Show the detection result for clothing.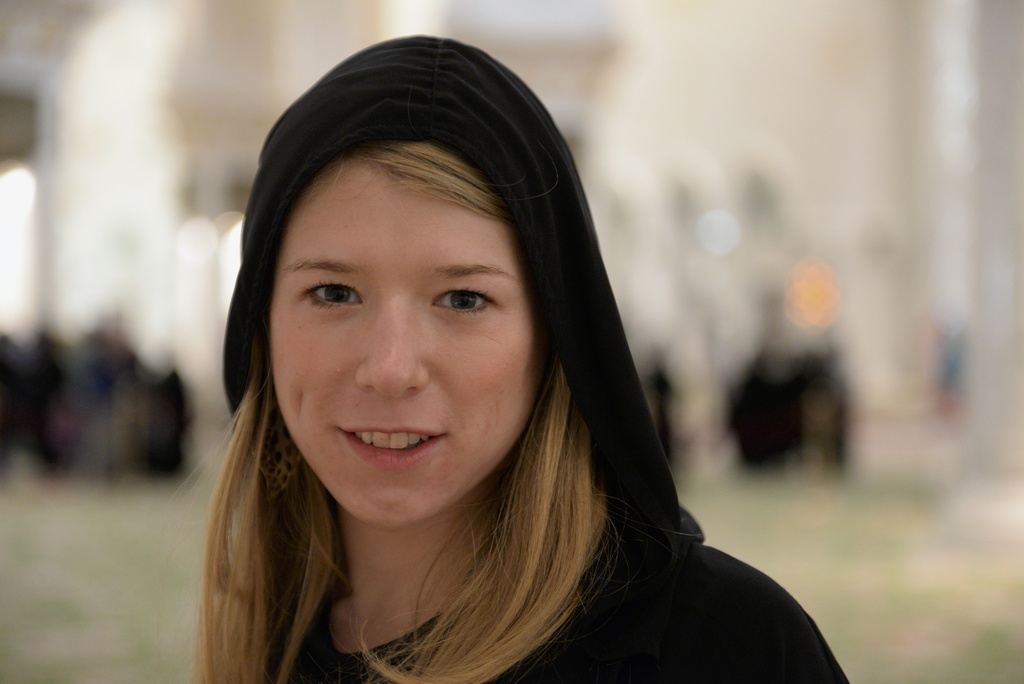
{"left": 141, "top": 107, "right": 828, "bottom": 671}.
